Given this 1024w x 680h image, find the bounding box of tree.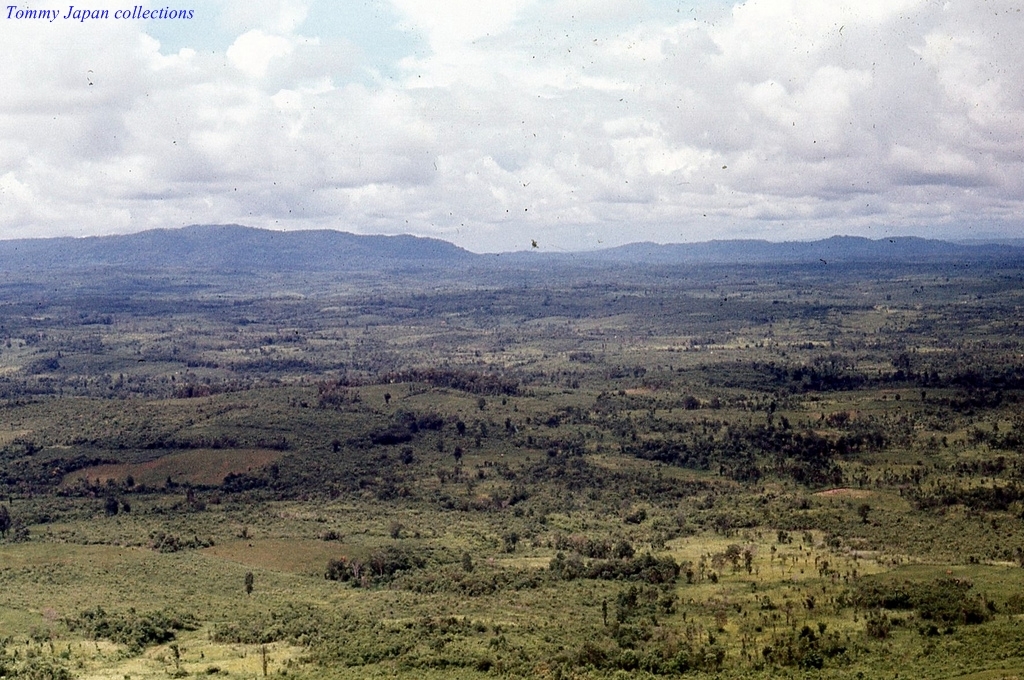
pyautogui.locateOnScreen(455, 552, 474, 574).
